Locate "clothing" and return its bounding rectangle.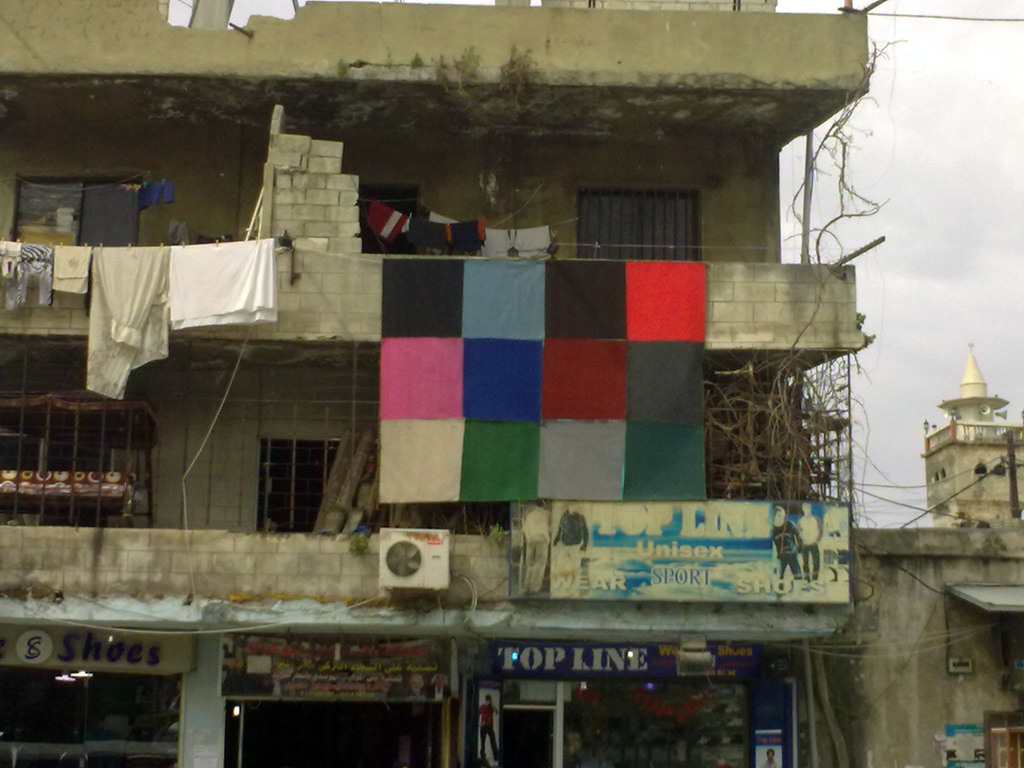
x1=771, y1=525, x2=806, y2=592.
